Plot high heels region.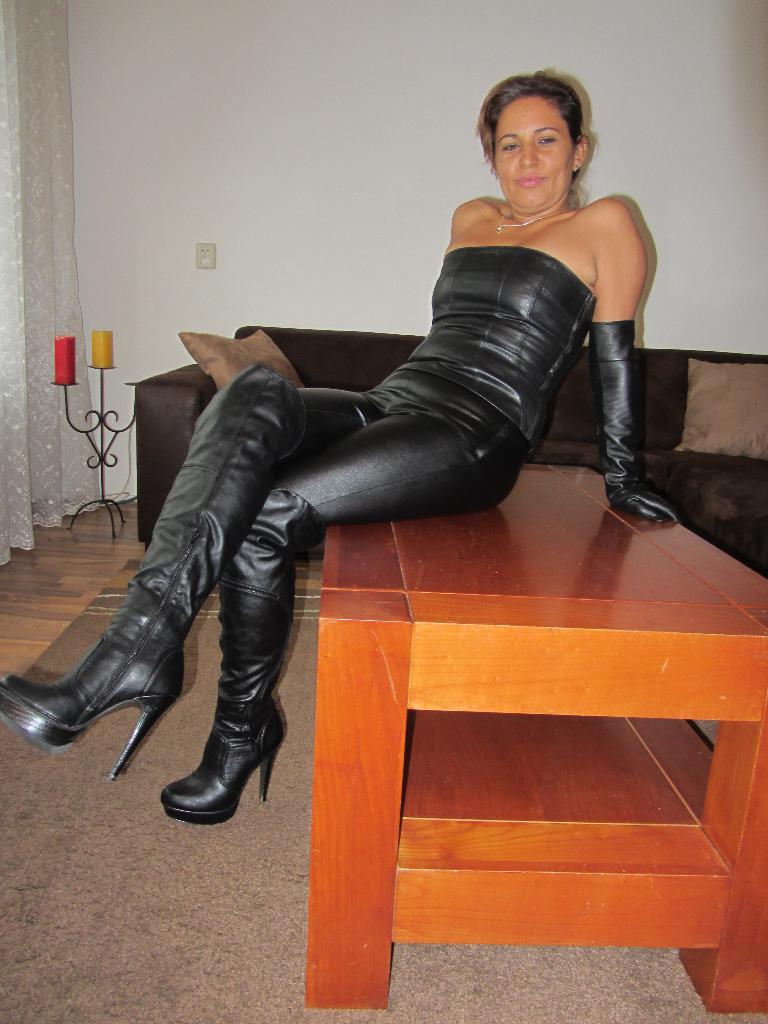
Plotted at bbox=(159, 490, 292, 826).
